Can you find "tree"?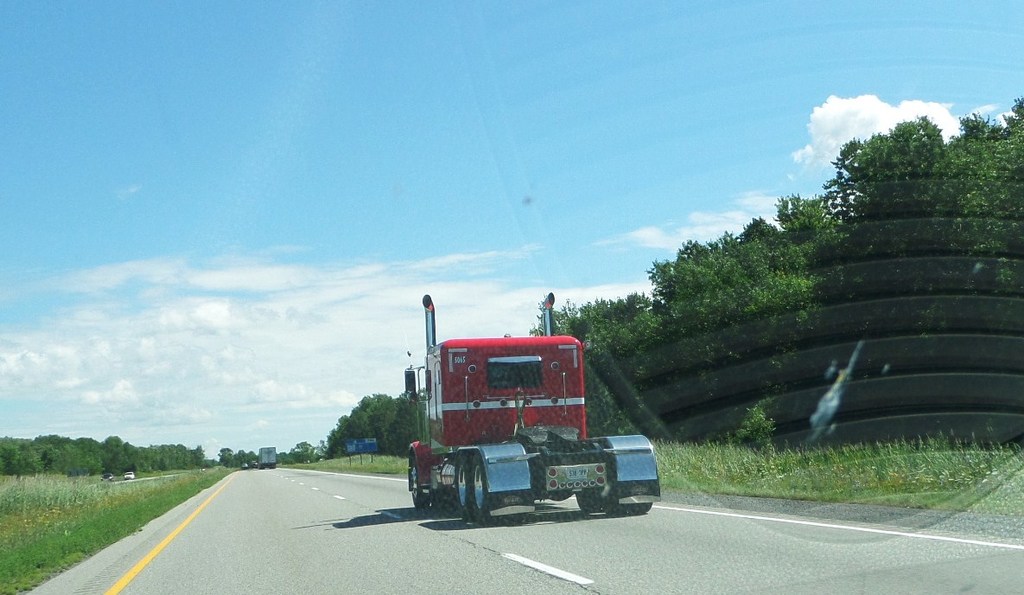
Yes, bounding box: left=634, top=218, right=817, bottom=434.
